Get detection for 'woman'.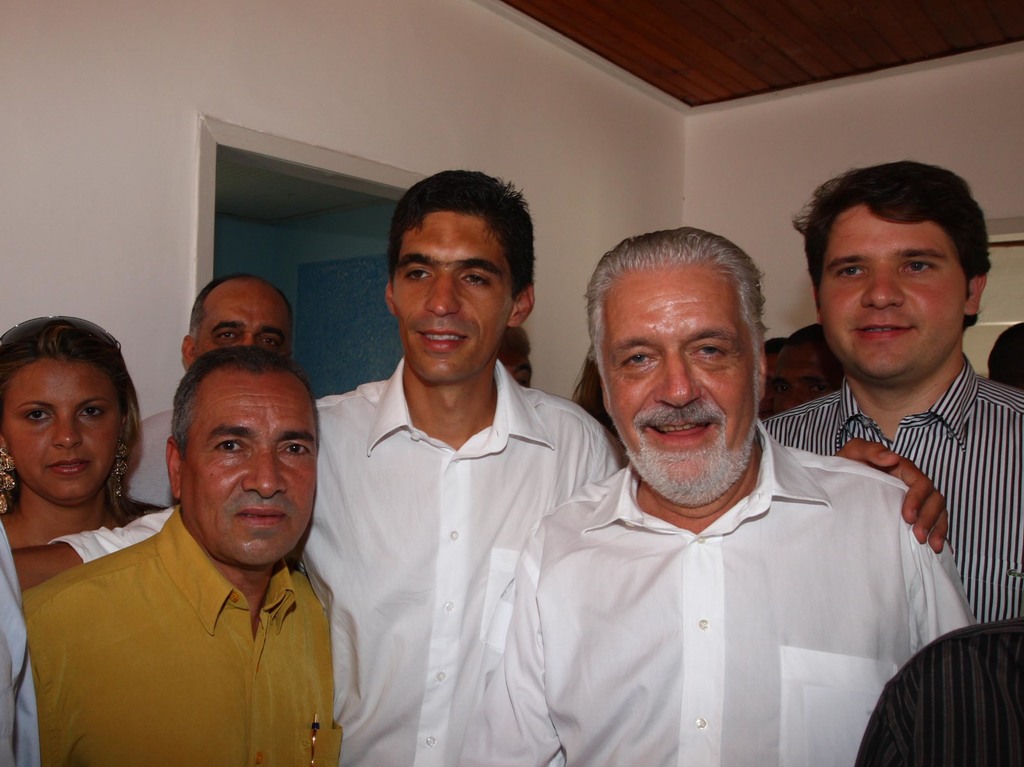
Detection: locate(0, 309, 180, 684).
